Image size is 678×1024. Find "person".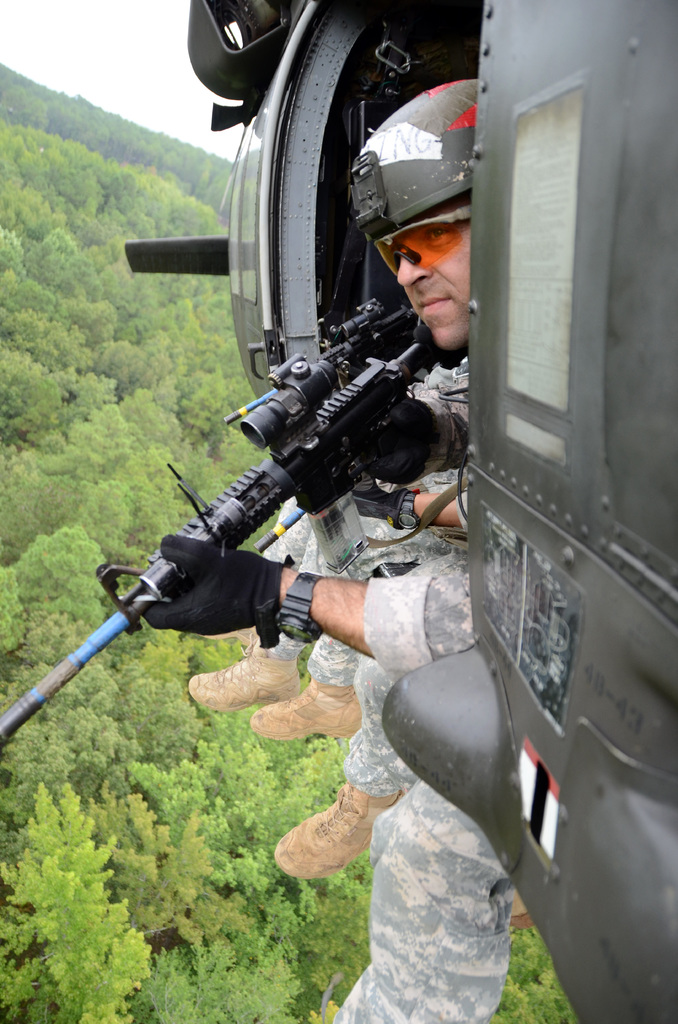
130:197:473:1023.
